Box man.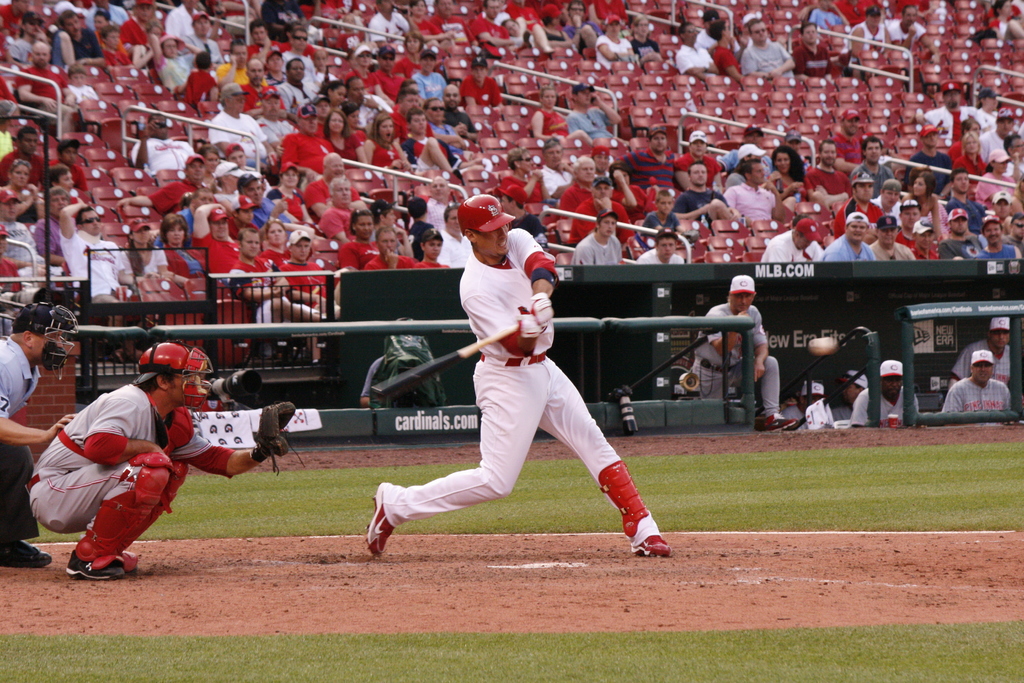
rect(948, 167, 973, 206).
